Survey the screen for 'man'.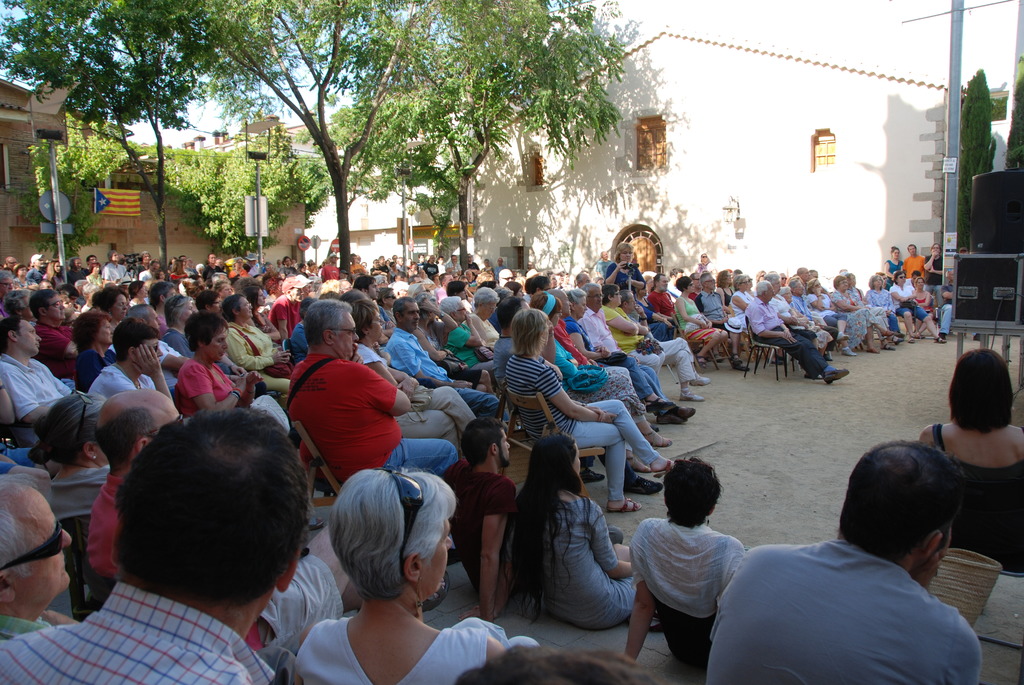
Survey found: detection(443, 251, 463, 277).
